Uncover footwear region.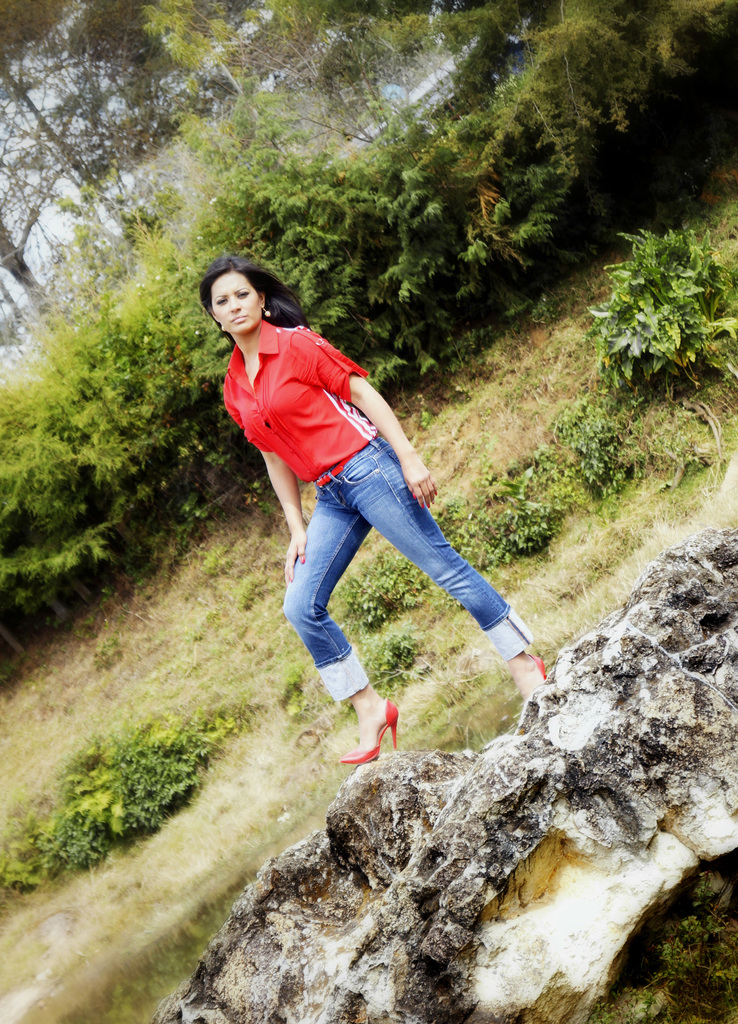
Uncovered: (left=341, top=699, right=400, bottom=765).
